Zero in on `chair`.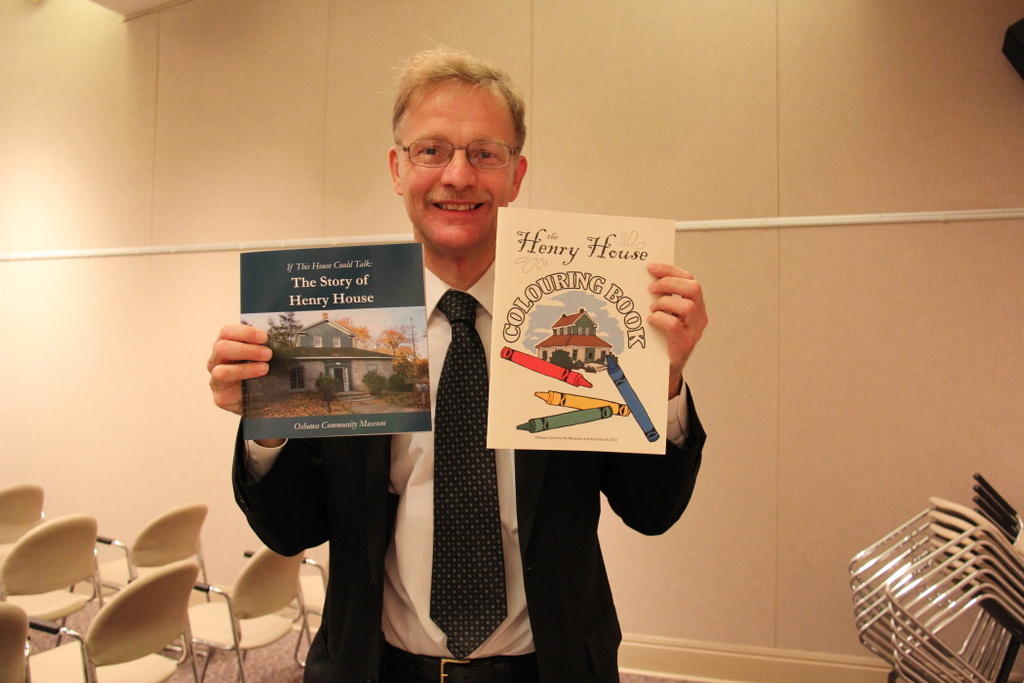
Zeroed in: box=[0, 506, 110, 670].
